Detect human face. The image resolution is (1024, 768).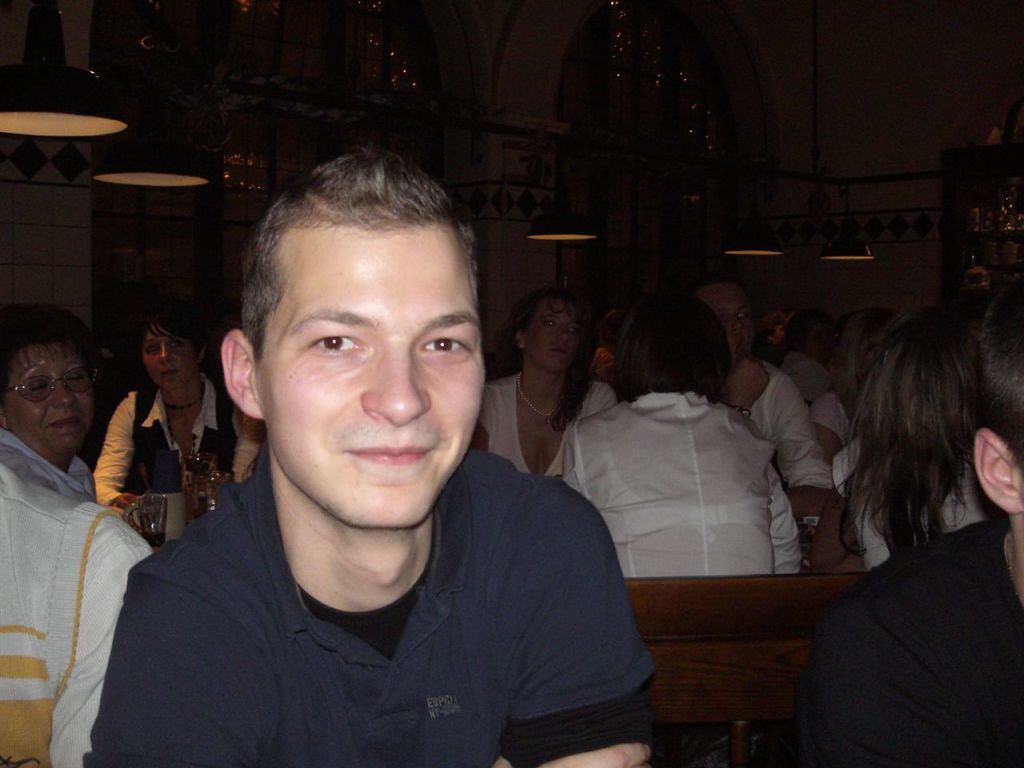
region(142, 318, 198, 386).
